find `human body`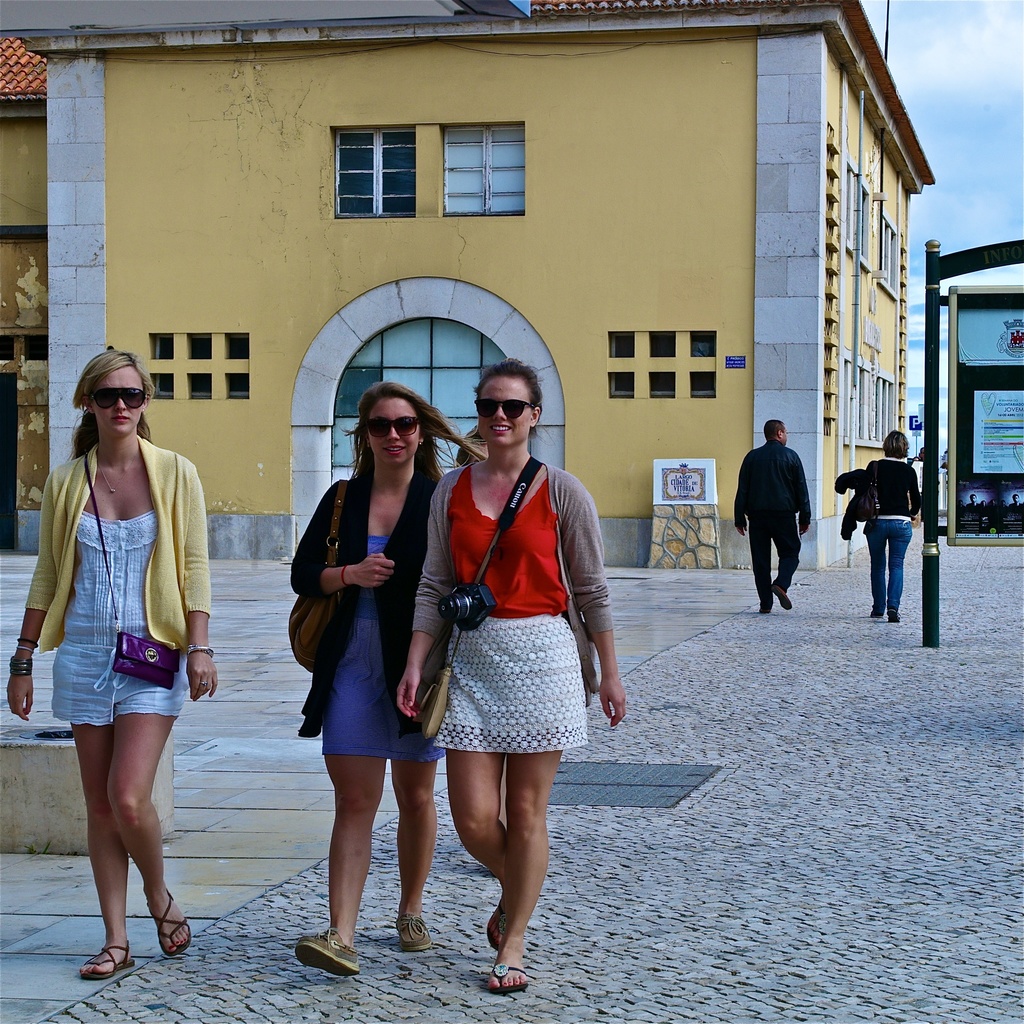
<bbox>396, 459, 628, 989</bbox>
